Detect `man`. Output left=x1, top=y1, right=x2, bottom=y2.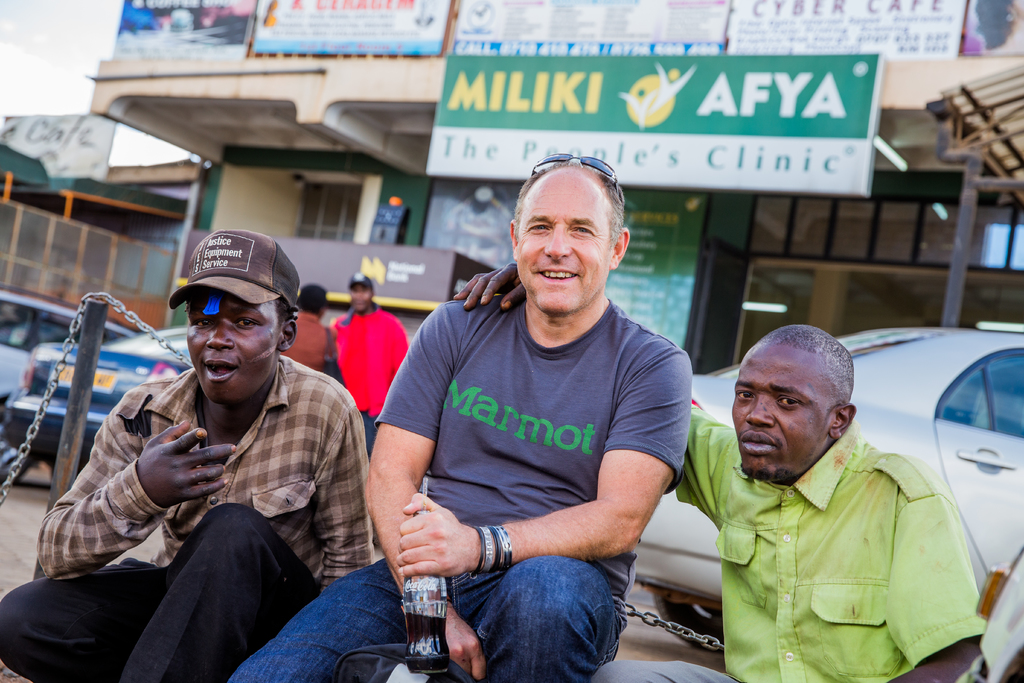
left=445, top=293, right=986, bottom=682.
